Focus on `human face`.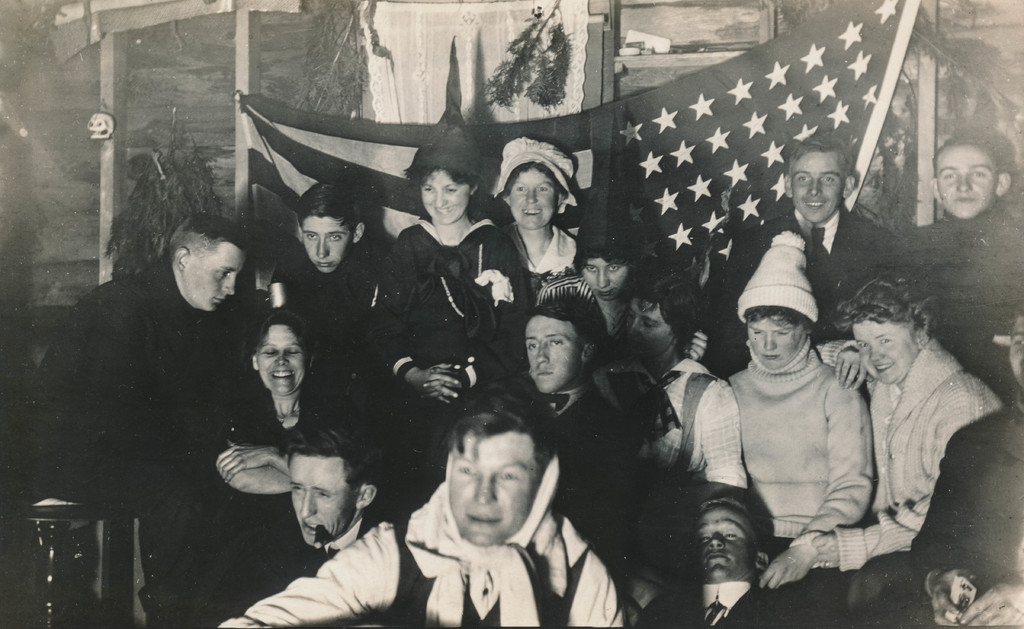
Focused at 452 436 534 548.
